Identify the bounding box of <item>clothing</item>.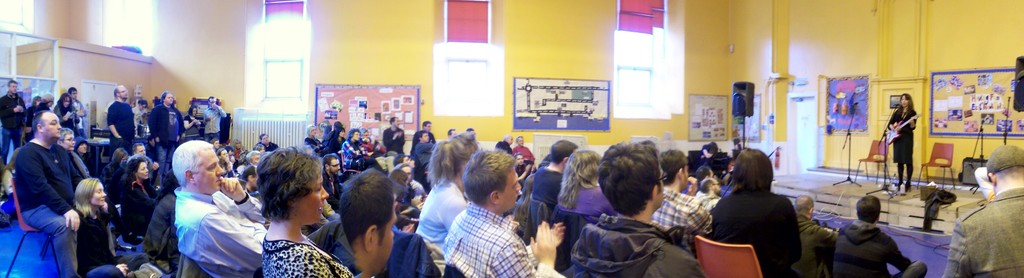
21 134 79 259.
